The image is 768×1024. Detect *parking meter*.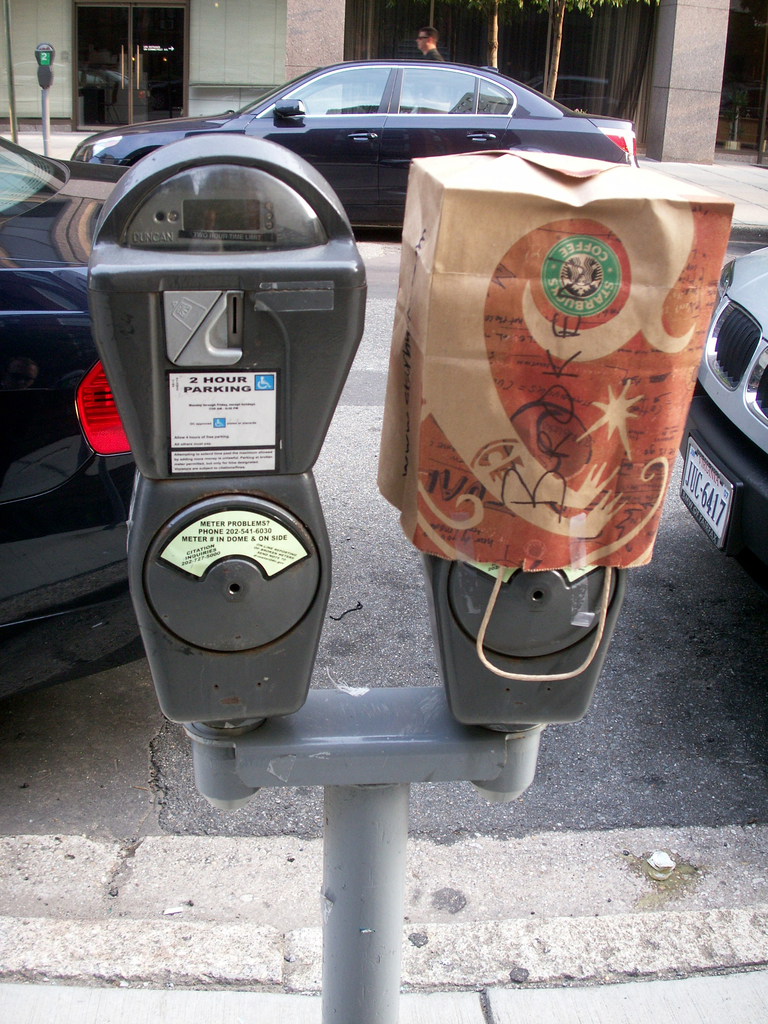
Detection: 84, 134, 718, 733.
